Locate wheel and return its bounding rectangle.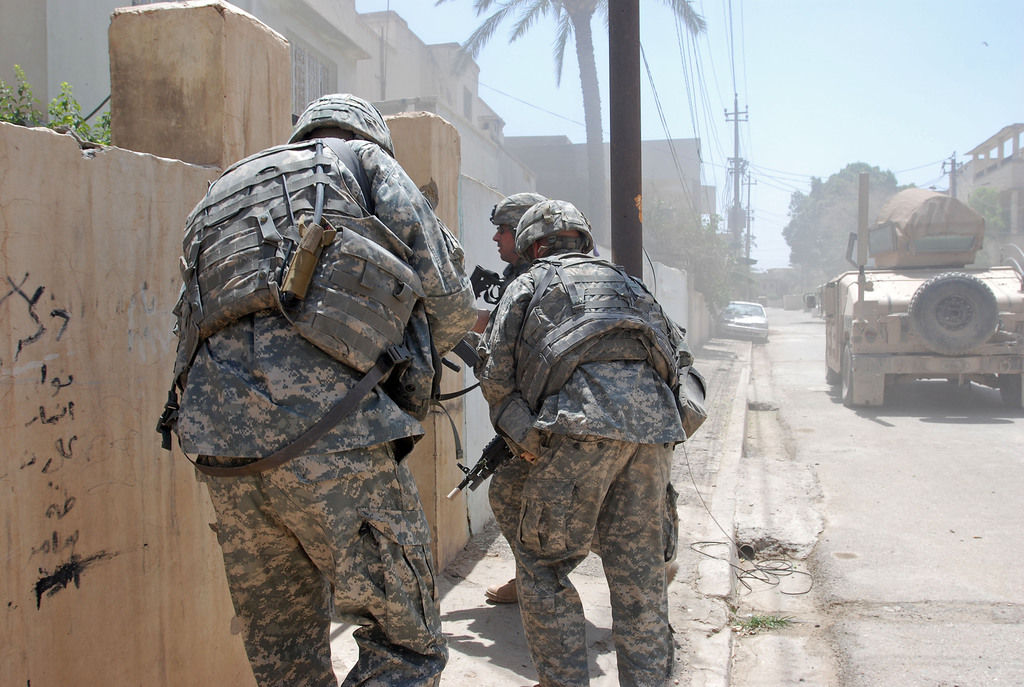
<bbox>840, 340, 862, 406</bbox>.
